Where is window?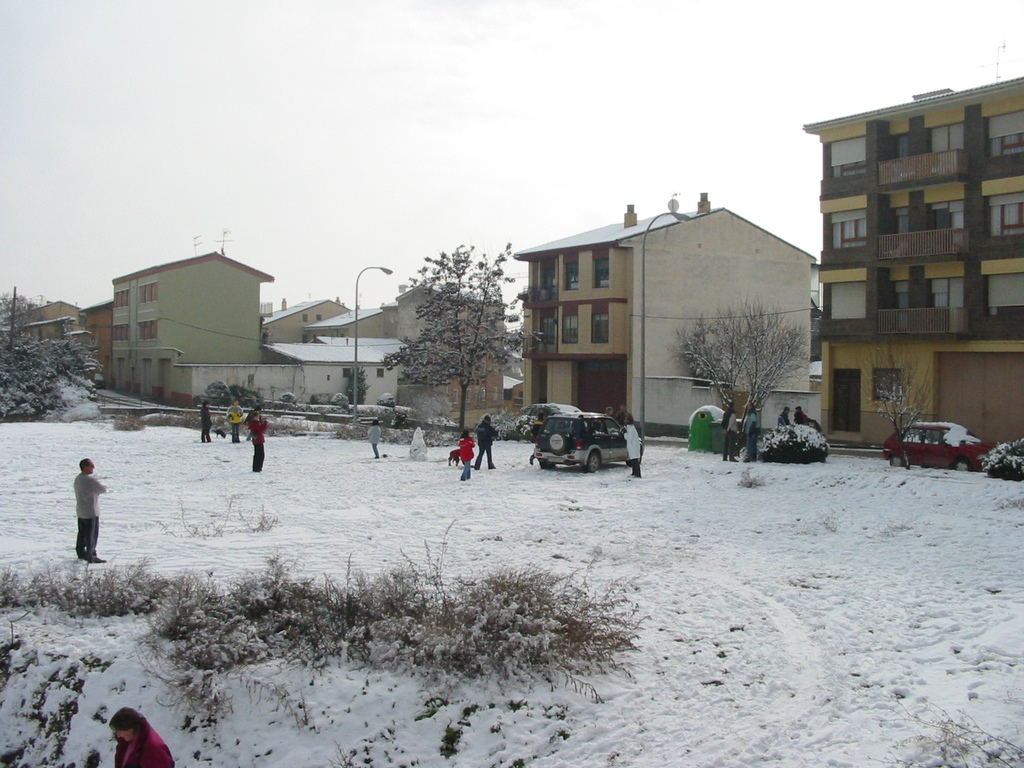
(x1=563, y1=257, x2=578, y2=291).
